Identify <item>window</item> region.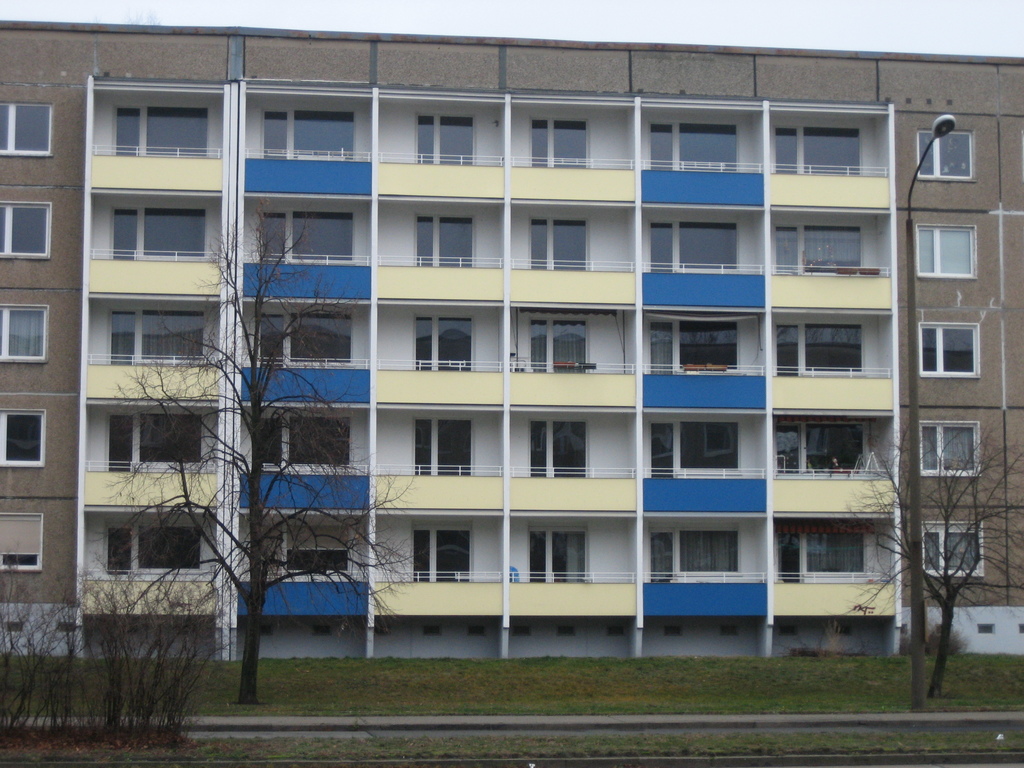
Region: region(920, 420, 981, 476).
